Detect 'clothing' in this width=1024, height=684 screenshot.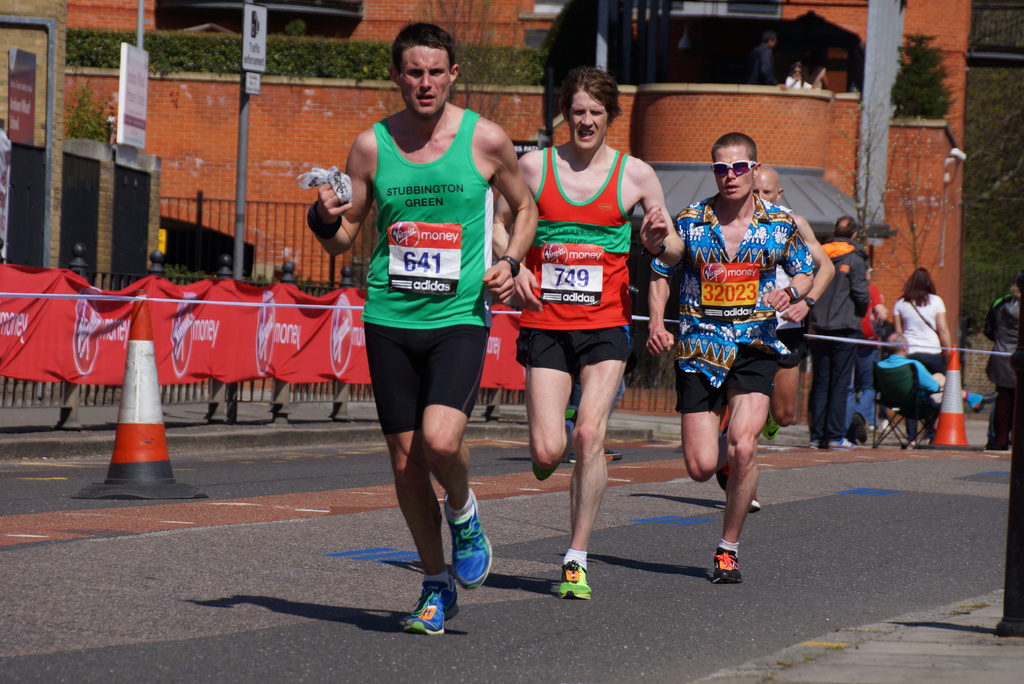
Detection: box=[520, 147, 633, 368].
